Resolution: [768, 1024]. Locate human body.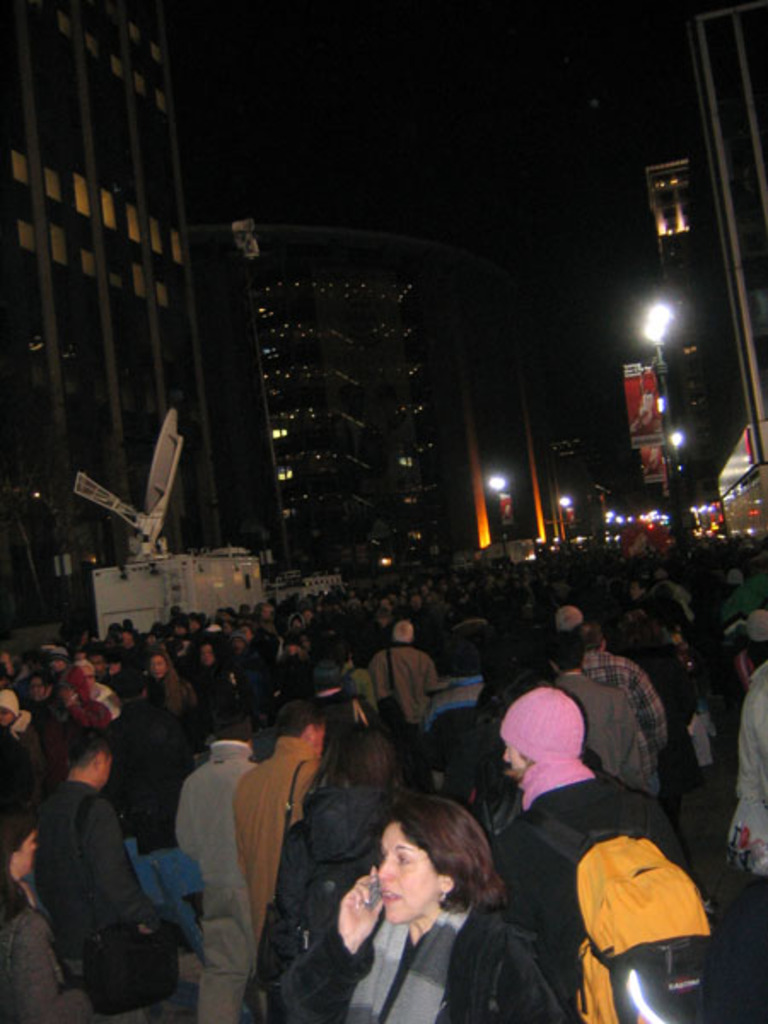
left=229, top=729, right=314, bottom=940.
